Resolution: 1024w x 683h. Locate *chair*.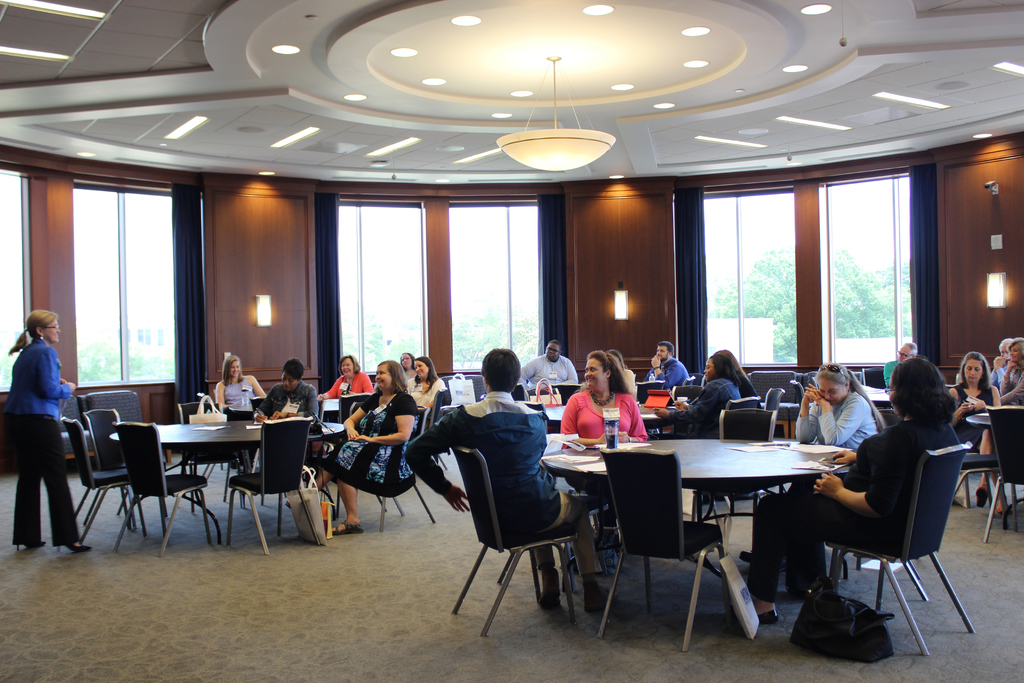
<bbox>747, 370, 798, 439</bbox>.
